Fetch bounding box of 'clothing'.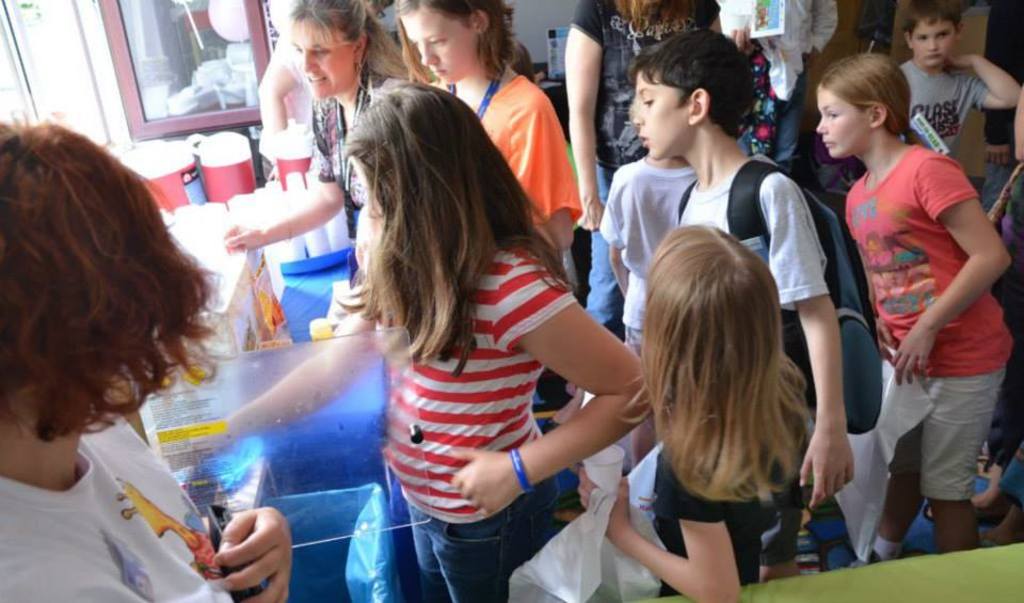
Bbox: bbox=(349, 186, 611, 569).
